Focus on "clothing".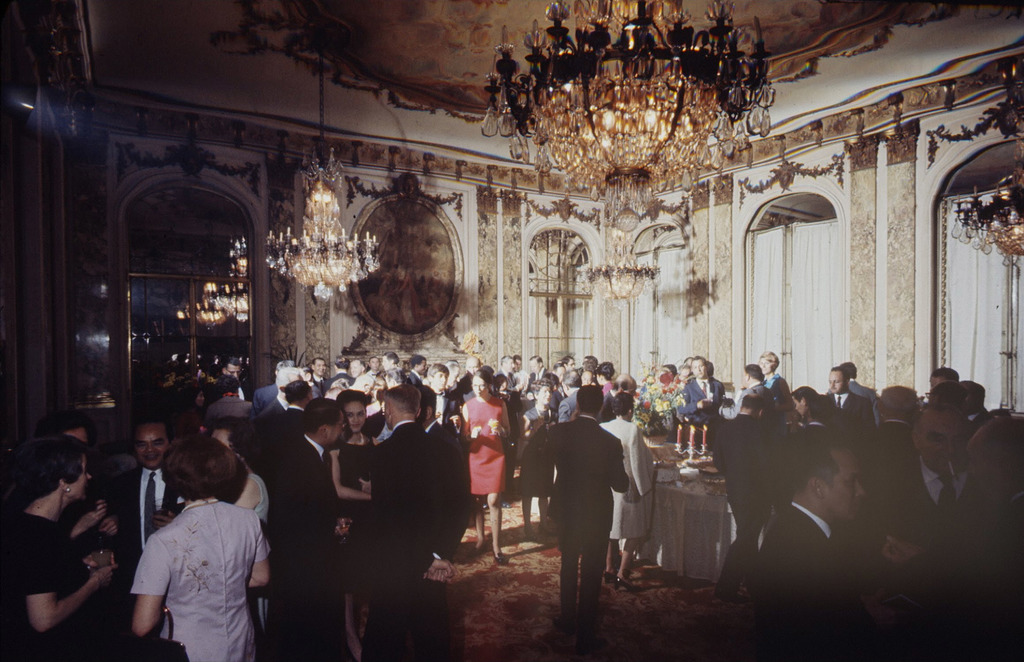
Focused at [x1=428, y1=422, x2=465, y2=472].
